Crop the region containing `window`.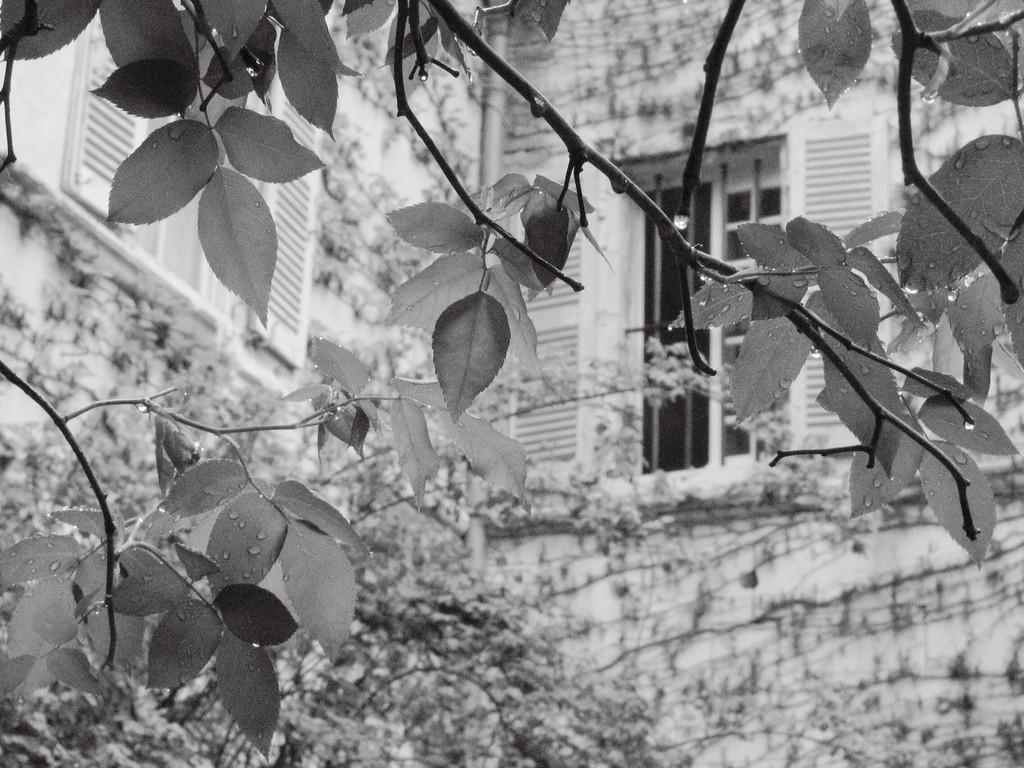
Crop region: l=621, t=156, r=789, b=481.
